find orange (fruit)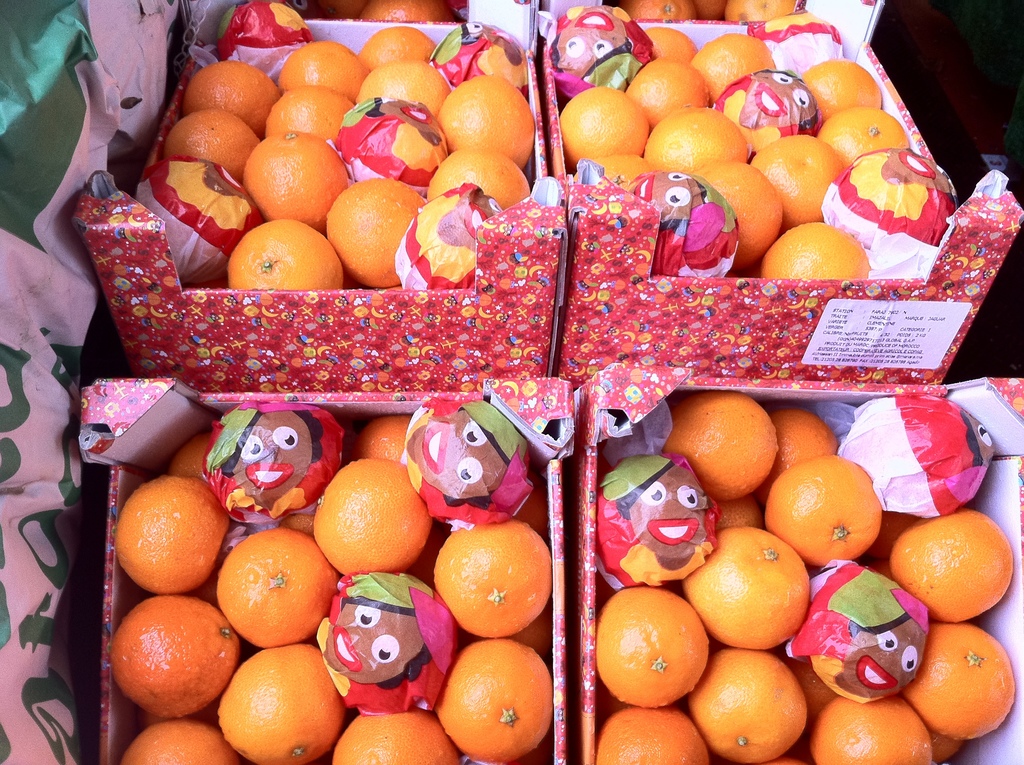
(225, 645, 350, 761)
